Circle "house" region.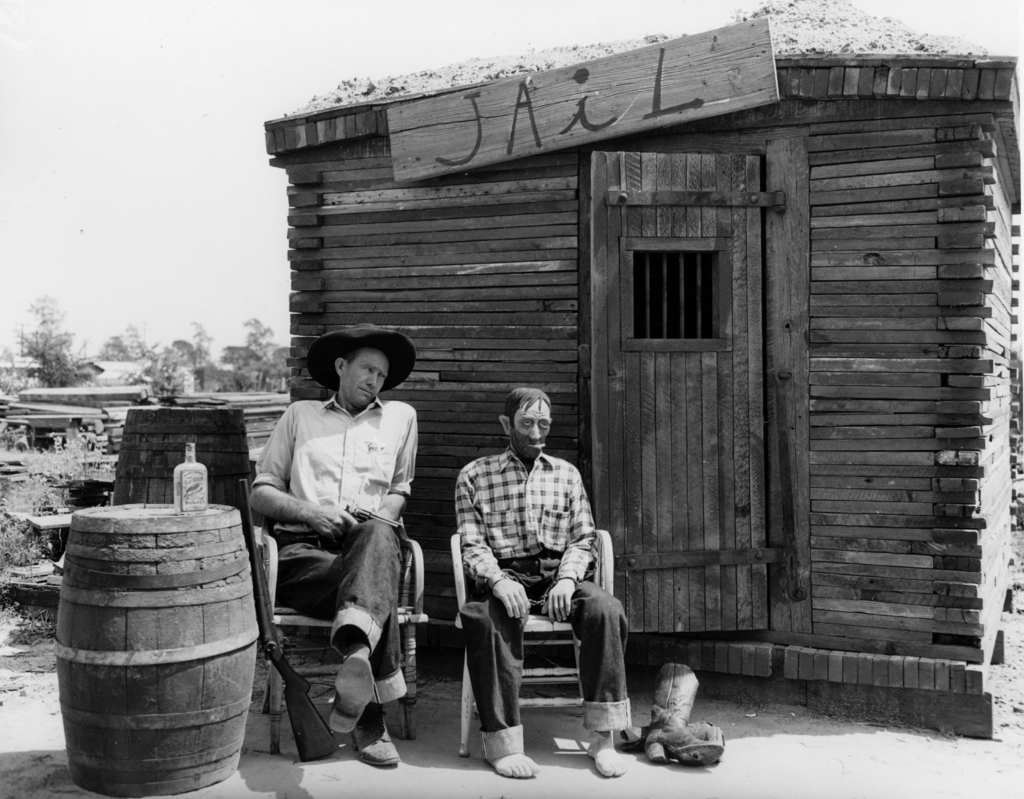
Region: locate(261, 0, 1023, 755).
